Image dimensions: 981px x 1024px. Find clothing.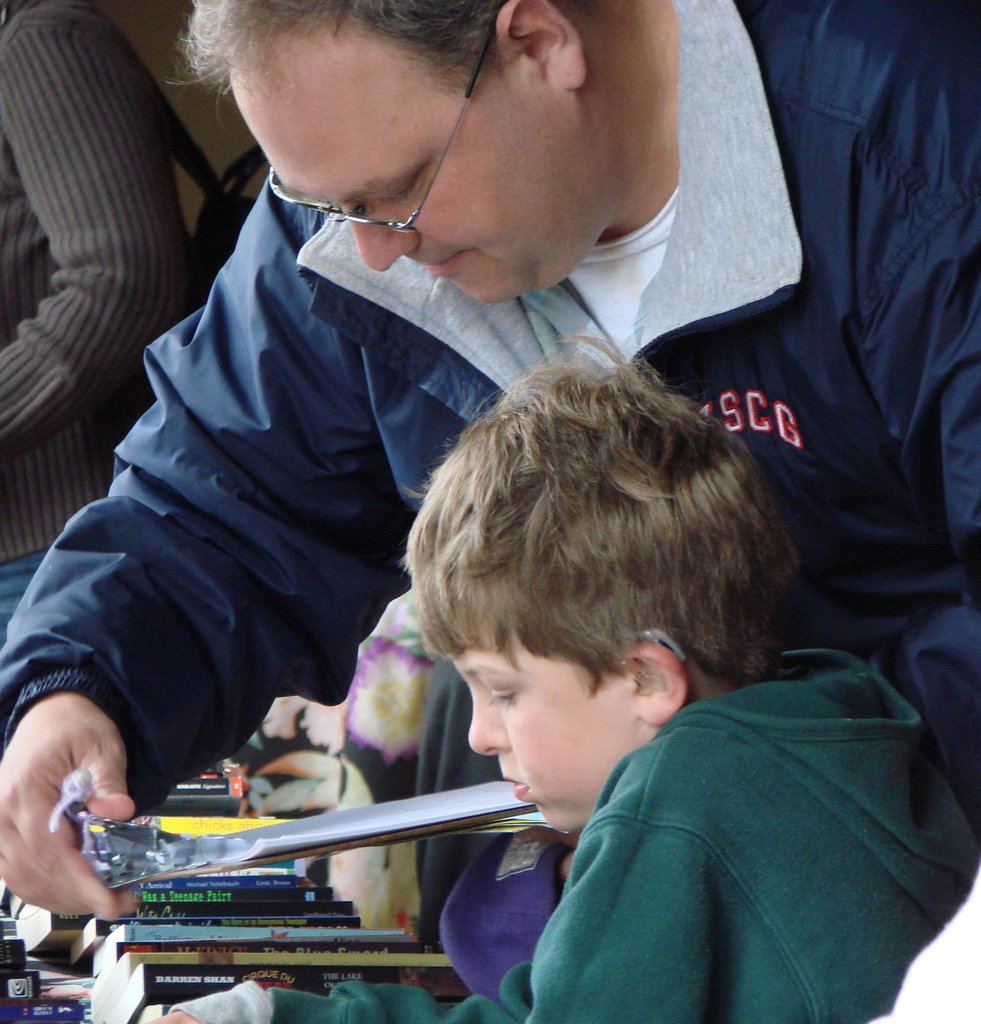
<region>0, 0, 980, 889</region>.
